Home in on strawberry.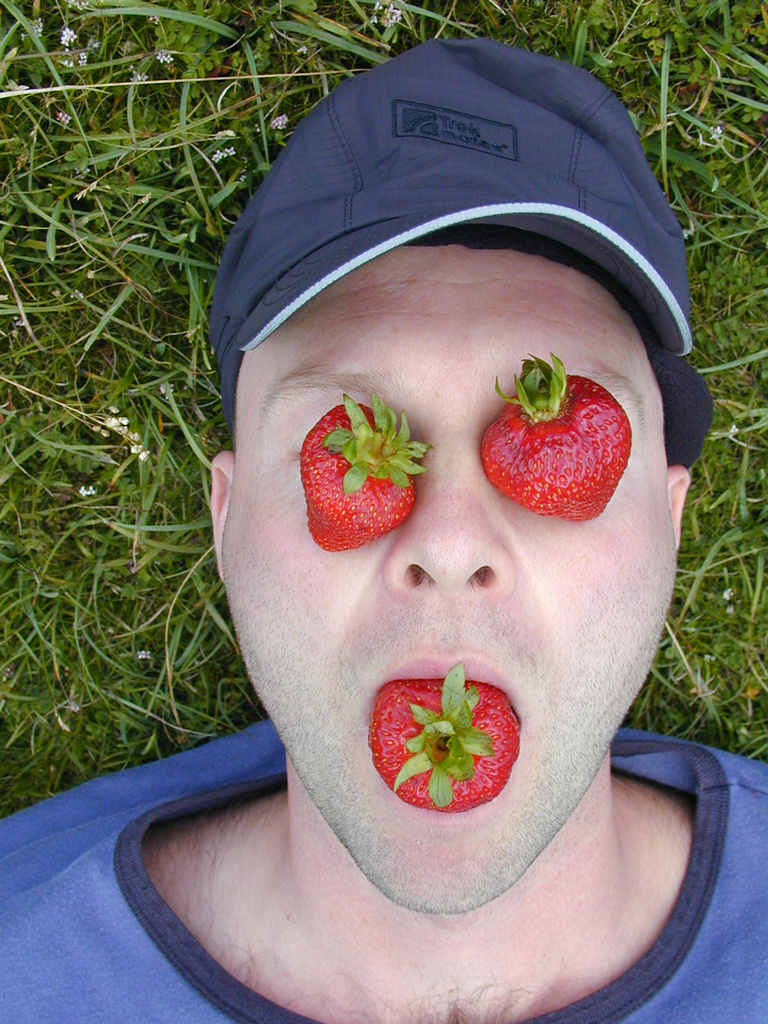
Homed in at pyautogui.locateOnScreen(299, 393, 431, 554).
